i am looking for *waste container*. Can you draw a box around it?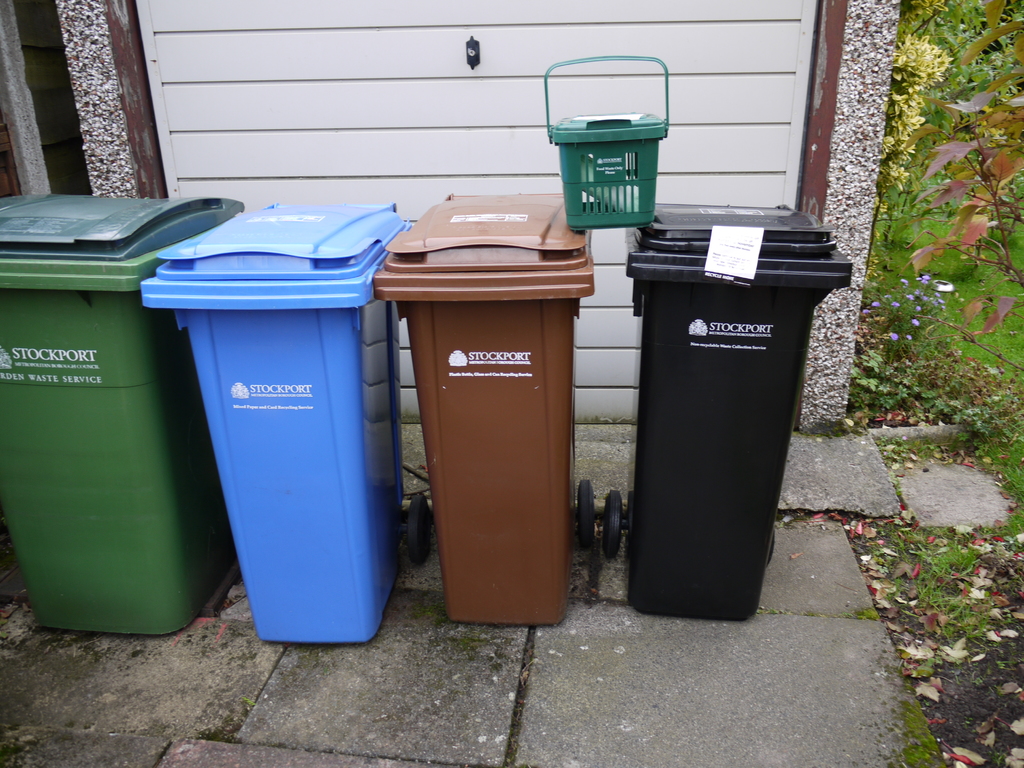
Sure, the bounding box is locate(604, 195, 861, 628).
